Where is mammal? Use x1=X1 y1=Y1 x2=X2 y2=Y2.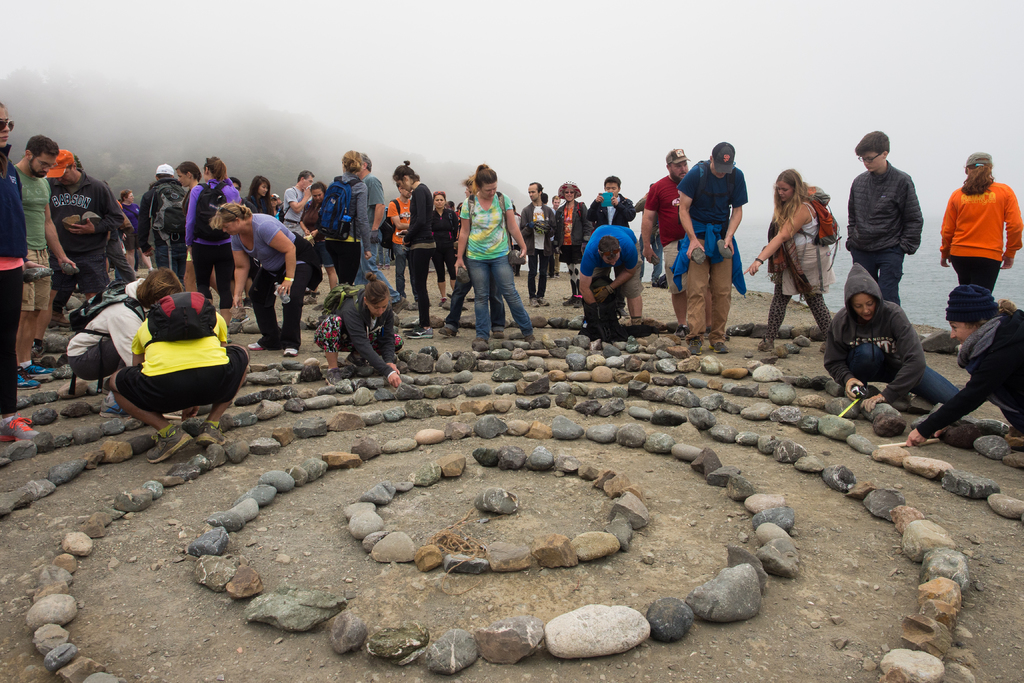
x1=184 y1=158 x2=237 y2=324.
